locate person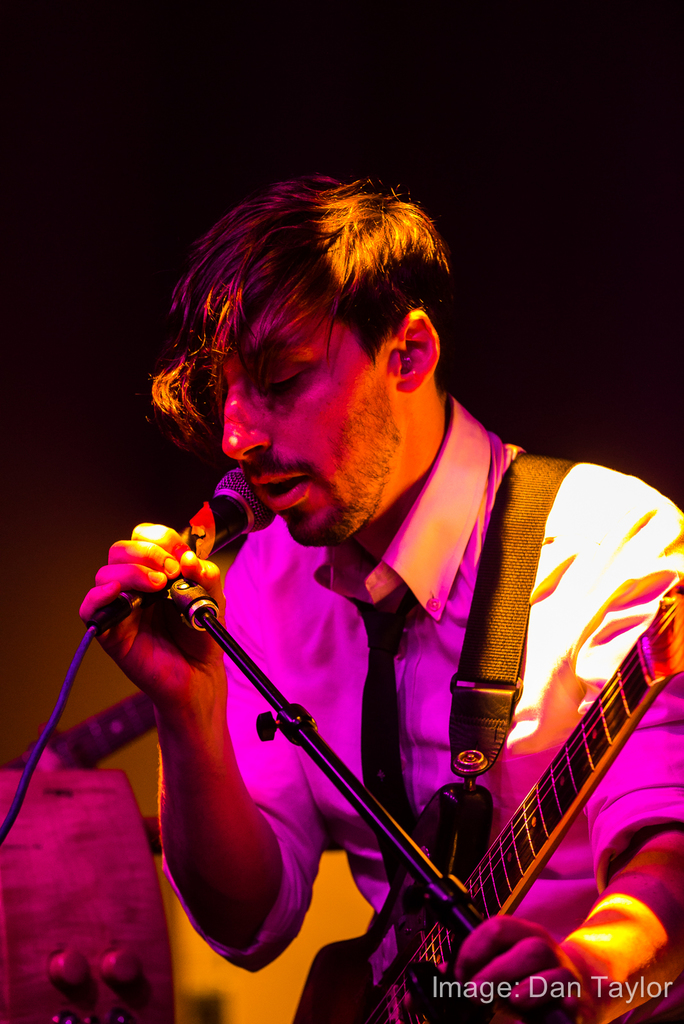
{"left": 79, "top": 183, "right": 683, "bottom": 1023}
